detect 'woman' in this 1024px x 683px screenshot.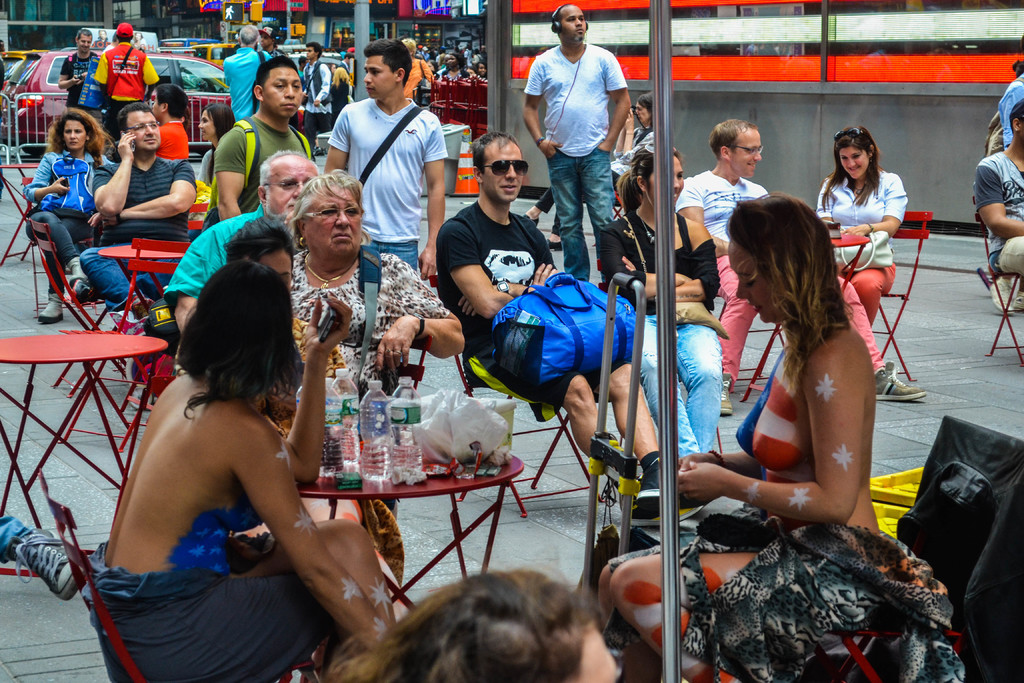
Detection: (x1=199, y1=99, x2=236, y2=193).
